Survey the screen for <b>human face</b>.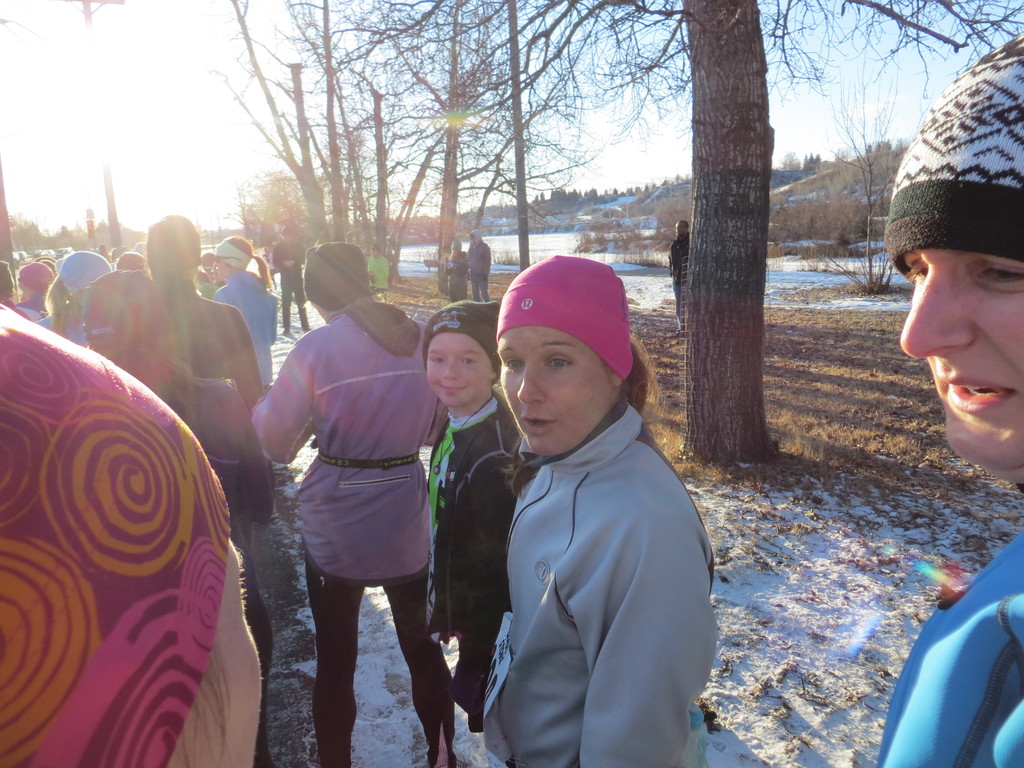
Survey found: crop(426, 326, 492, 406).
